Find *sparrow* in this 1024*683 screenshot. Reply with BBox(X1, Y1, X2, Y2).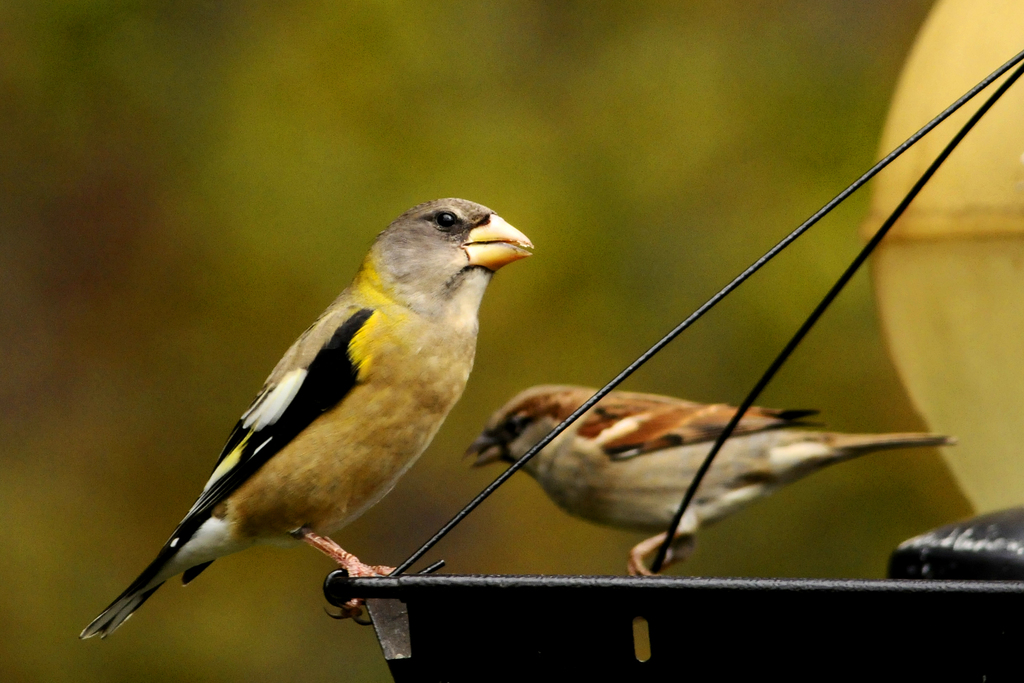
BBox(457, 384, 957, 580).
